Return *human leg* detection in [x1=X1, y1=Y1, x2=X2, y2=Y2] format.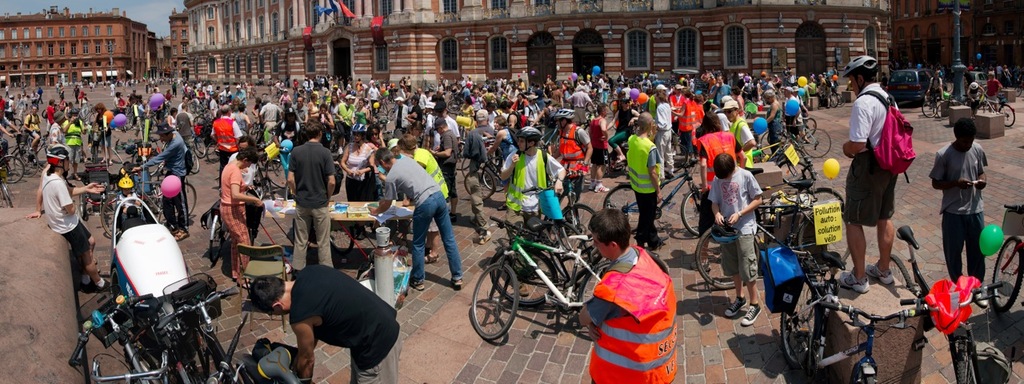
[x1=411, y1=206, x2=436, y2=288].
